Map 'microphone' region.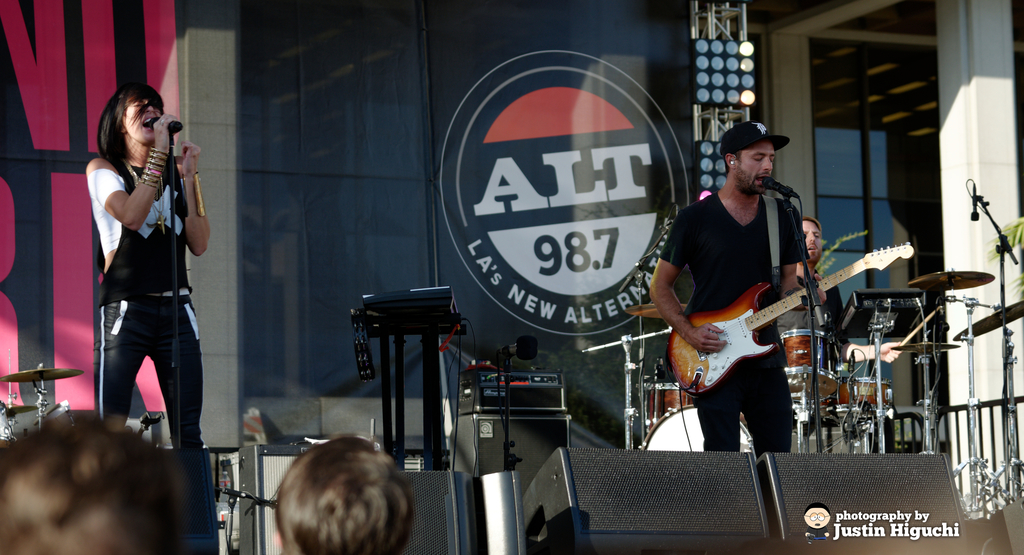
Mapped to <box>762,172,787,191</box>.
